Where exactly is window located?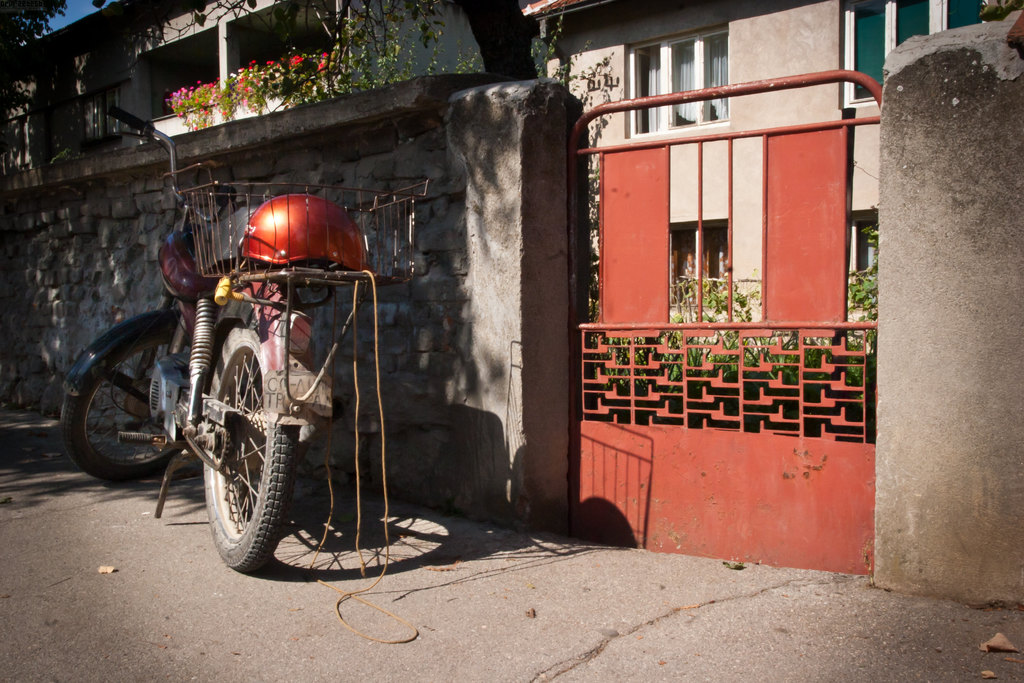
Its bounding box is <bbox>628, 26, 730, 136</bbox>.
